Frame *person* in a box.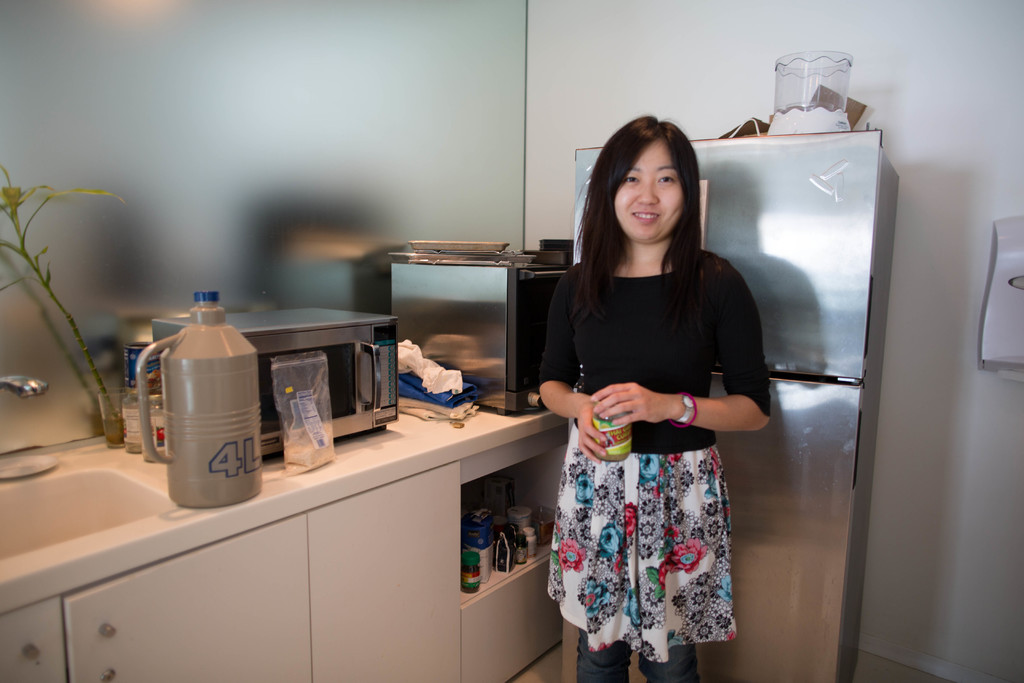
region(538, 115, 782, 590).
